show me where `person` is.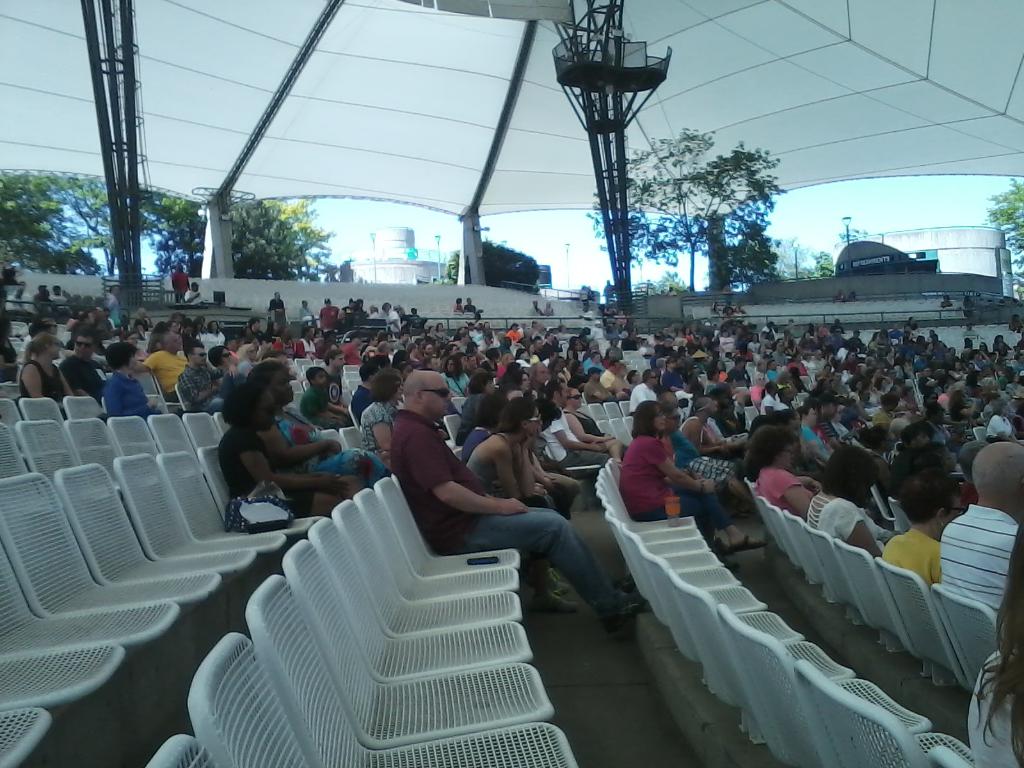
`person` is at 25,336,83,408.
